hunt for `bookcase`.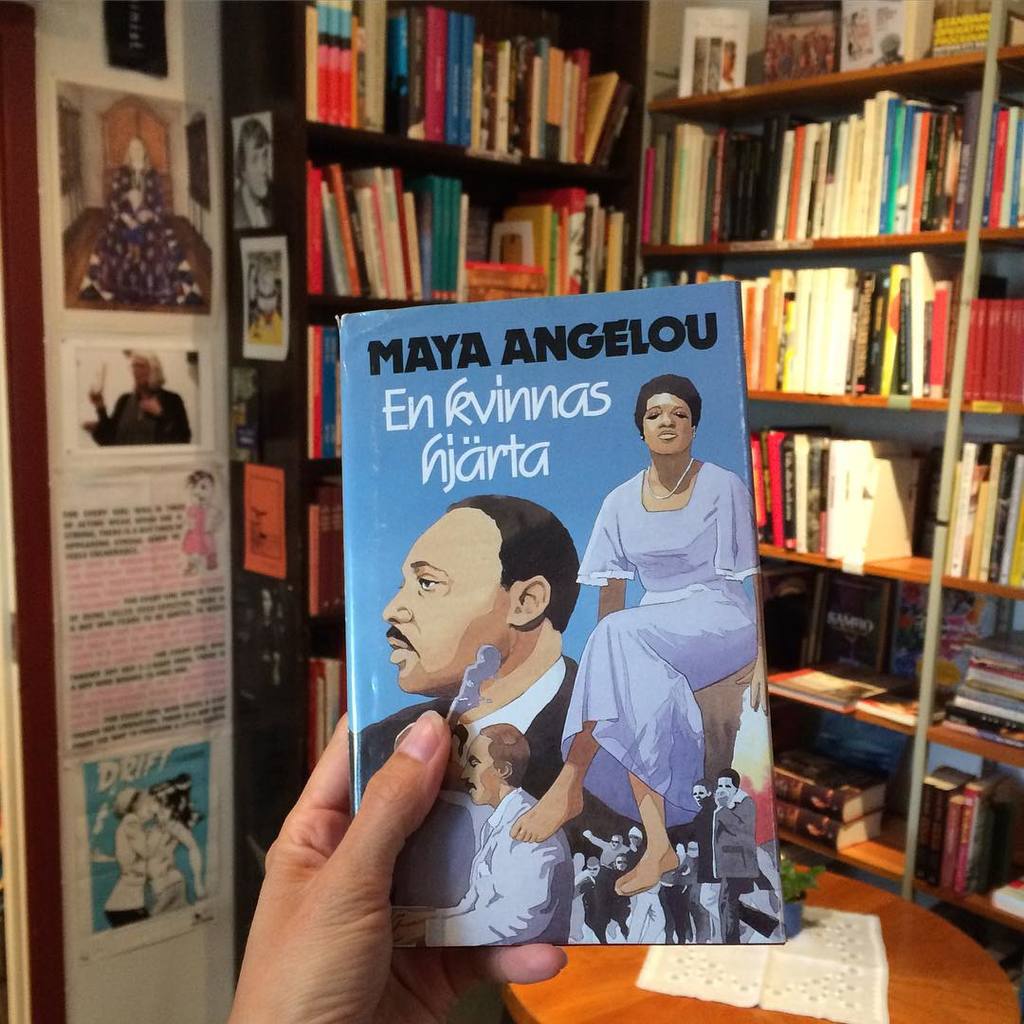
Hunted down at {"left": 218, "top": 9, "right": 1021, "bottom": 1001}.
